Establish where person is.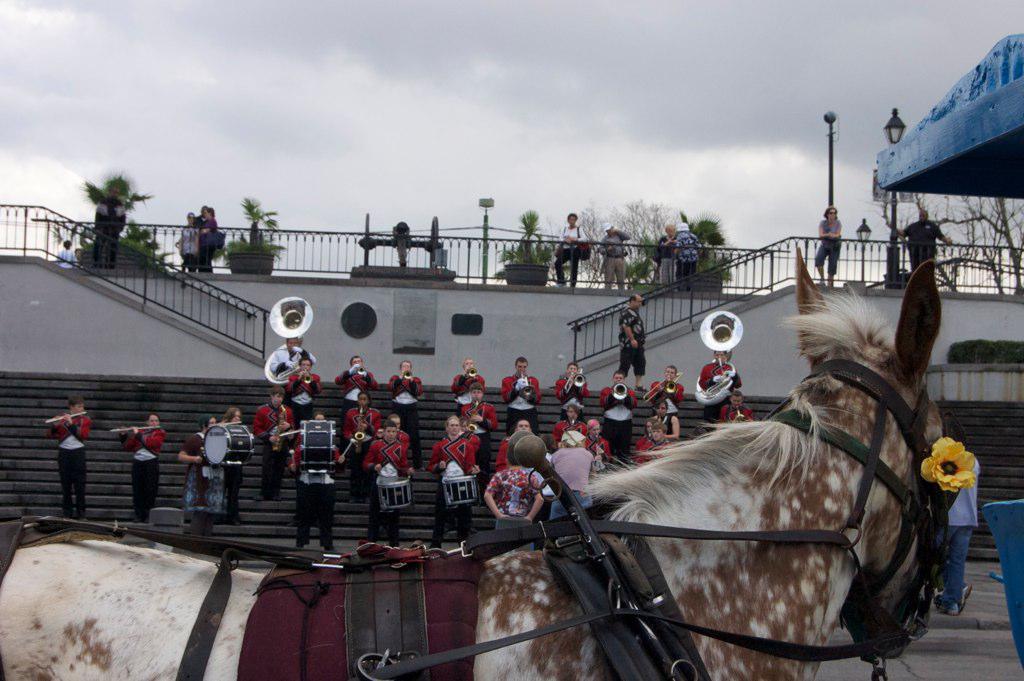
Established at 598,224,631,293.
